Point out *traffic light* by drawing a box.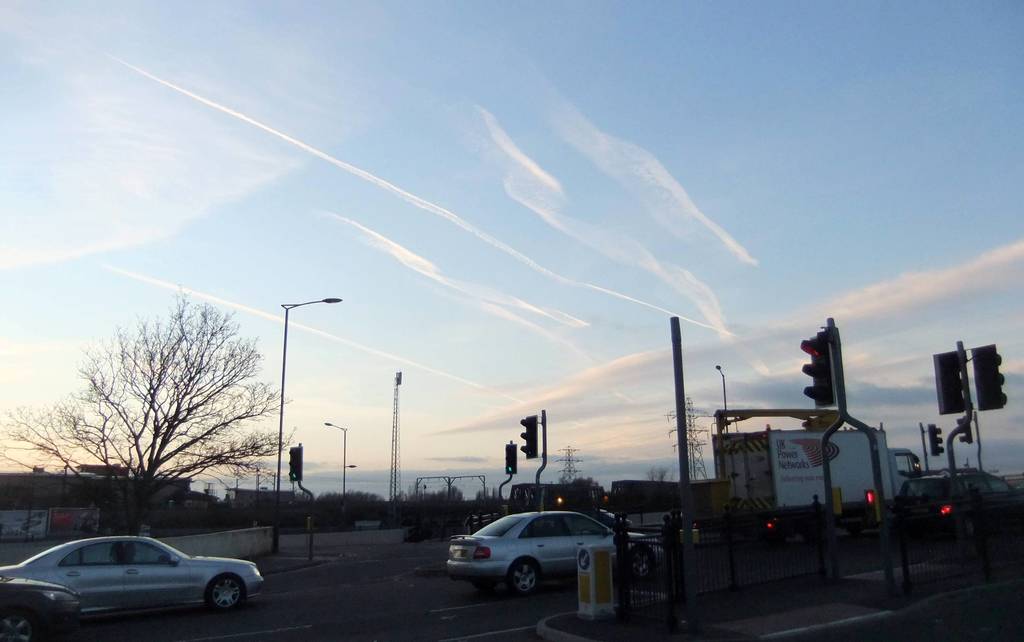
BBox(520, 415, 537, 461).
